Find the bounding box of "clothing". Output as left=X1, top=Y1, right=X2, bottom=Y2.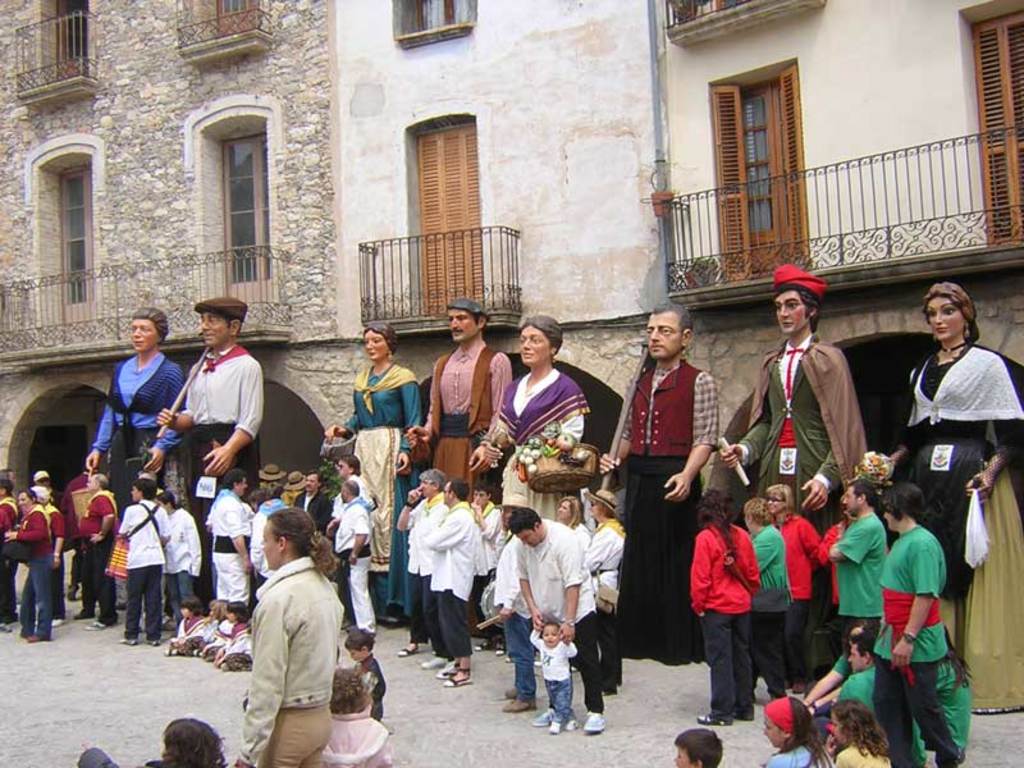
left=526, top=630, right=580, bottom=681.
